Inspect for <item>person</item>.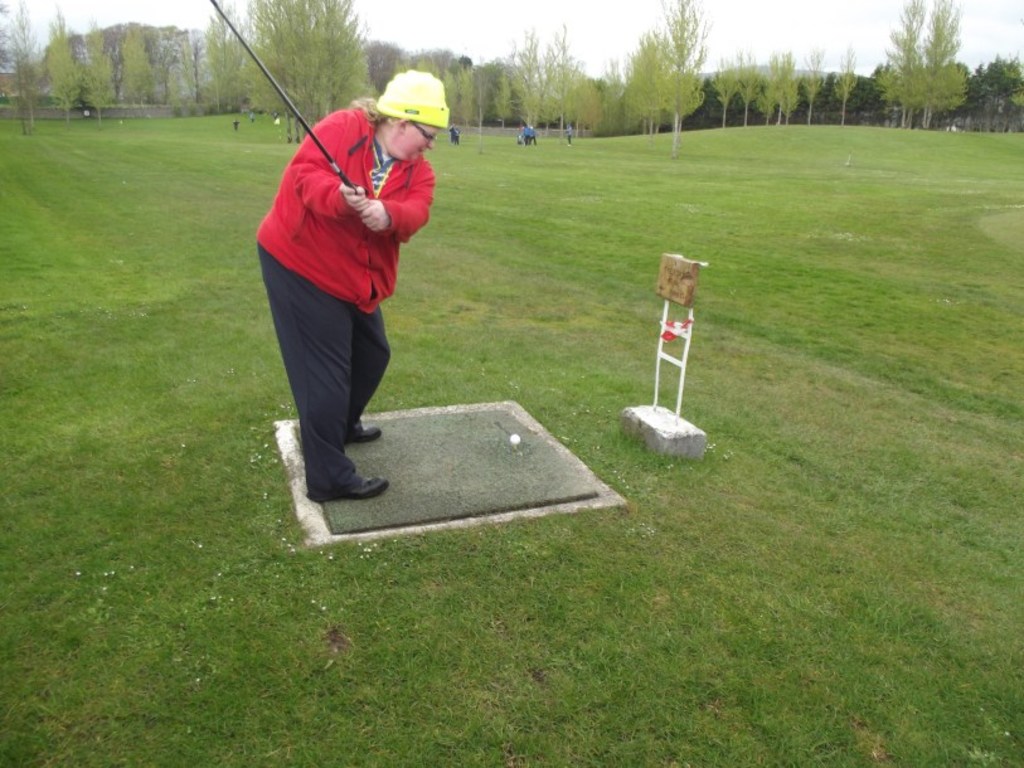
Inspection: box(526, 125, 538, 144).
